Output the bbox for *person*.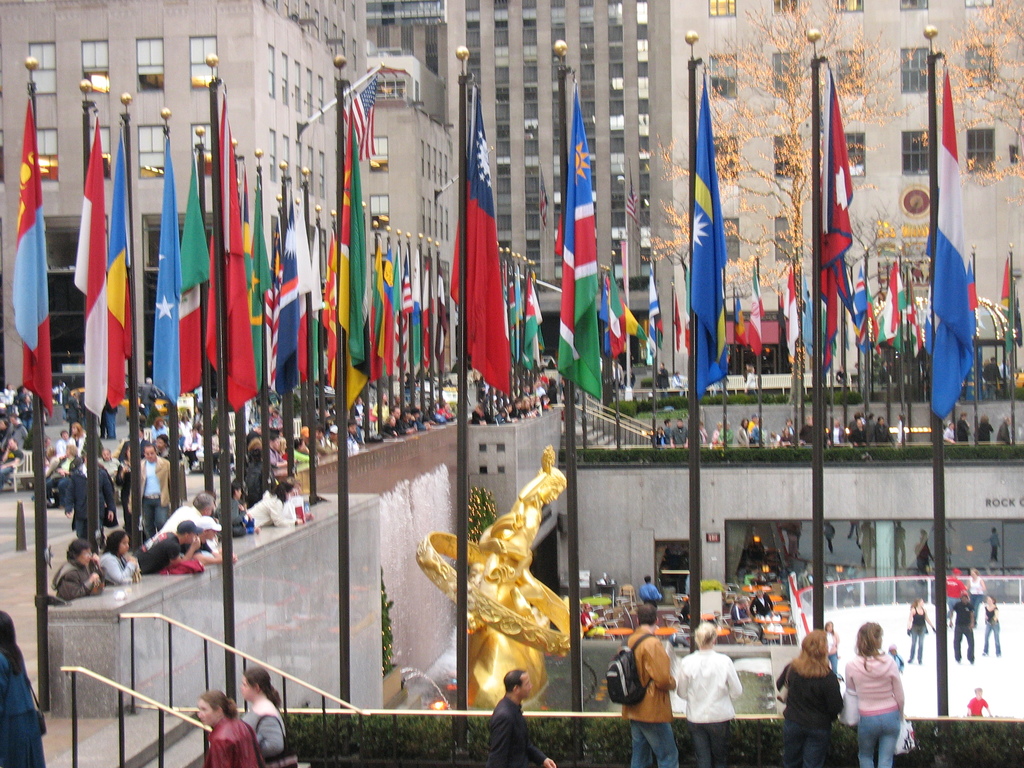
{"x1": 124, "y1": 445, "x2": 170, "y2": 538}.
